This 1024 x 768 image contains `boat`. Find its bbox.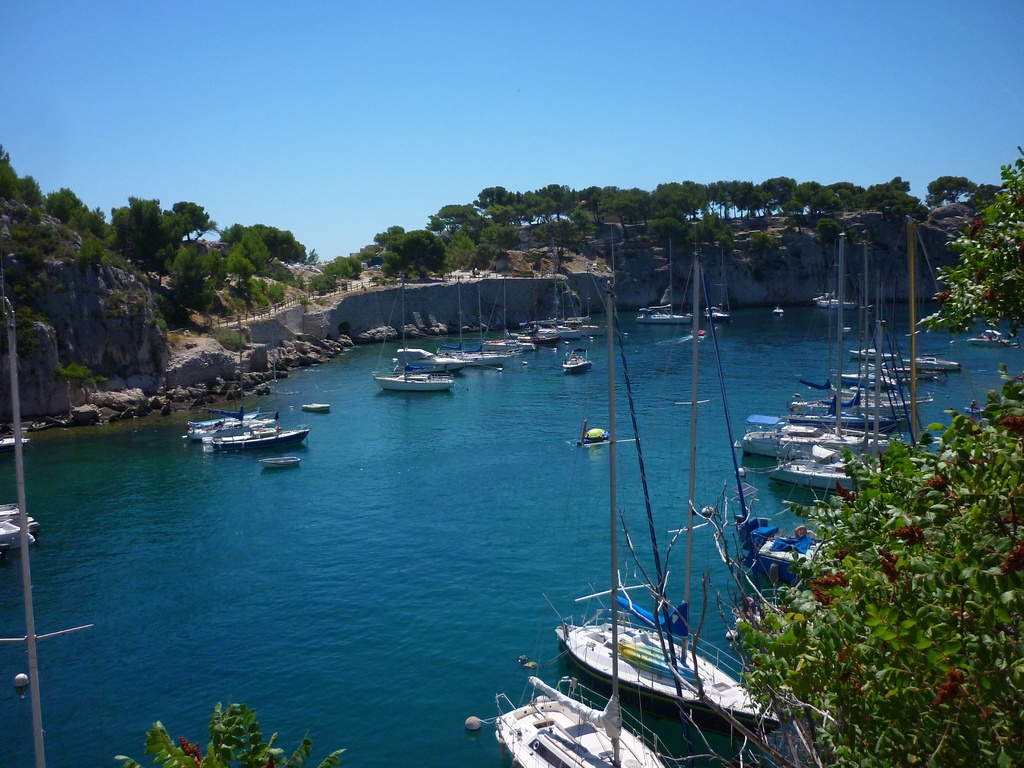
(211,424,313,450).
